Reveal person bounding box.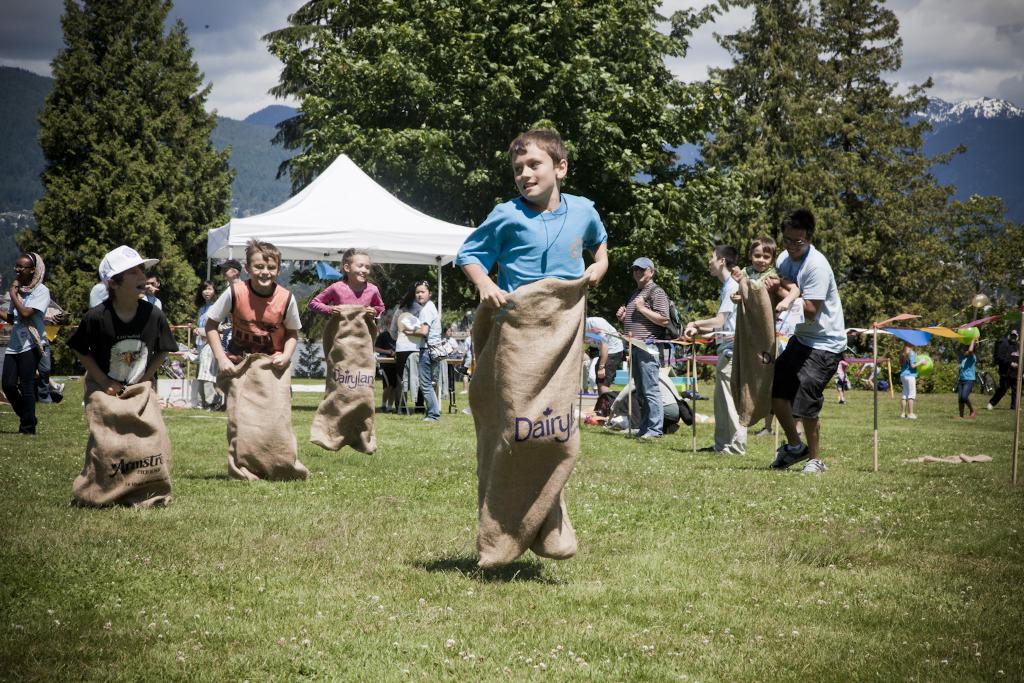
Revealed: (x1=895, y1=337, x2=927, y2=420).
